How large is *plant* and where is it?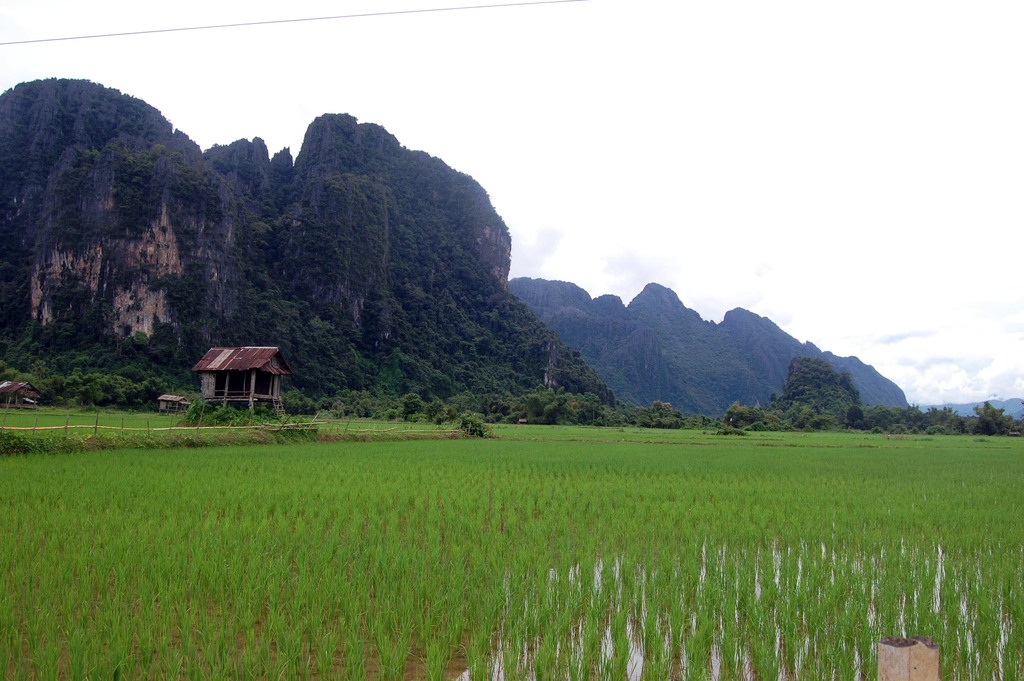
Bounding box: box=[0, 429, 22, 453].
